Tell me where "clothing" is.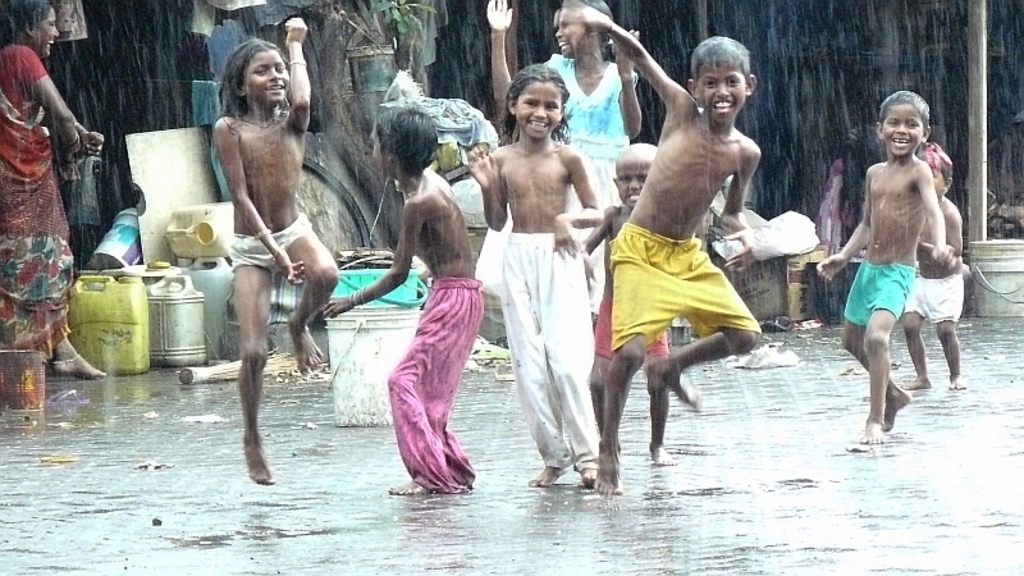
"clothing" is at rect(605, 220, 763, 355).
